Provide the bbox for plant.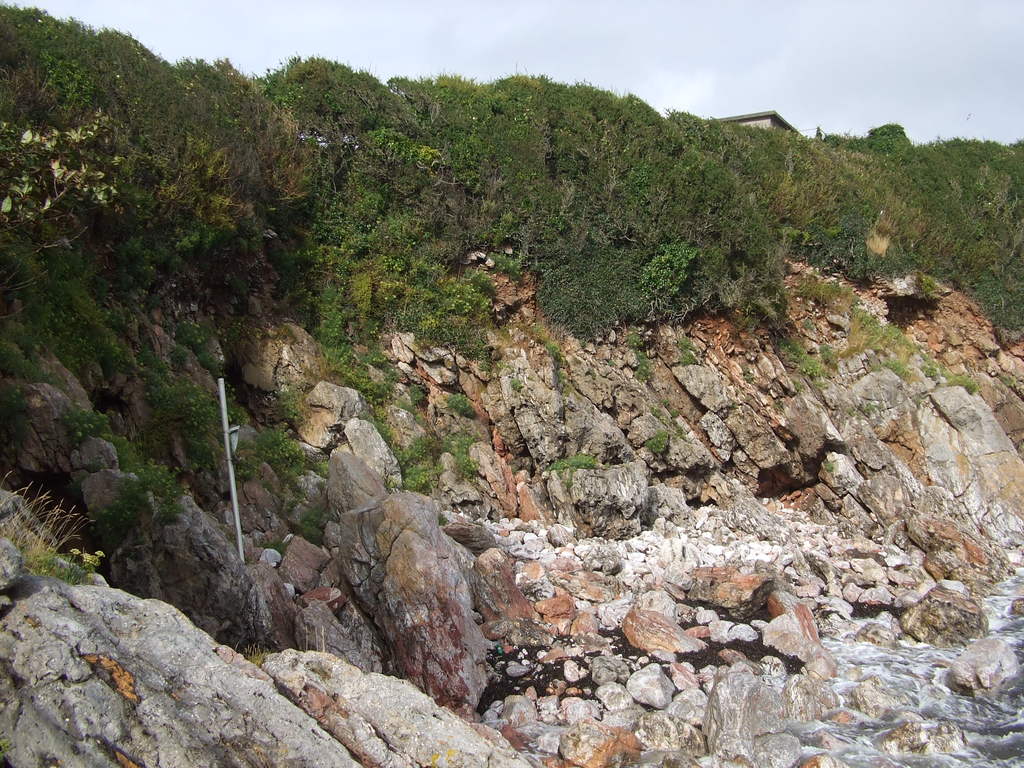
bbox=(175, 317, 244, 385).
